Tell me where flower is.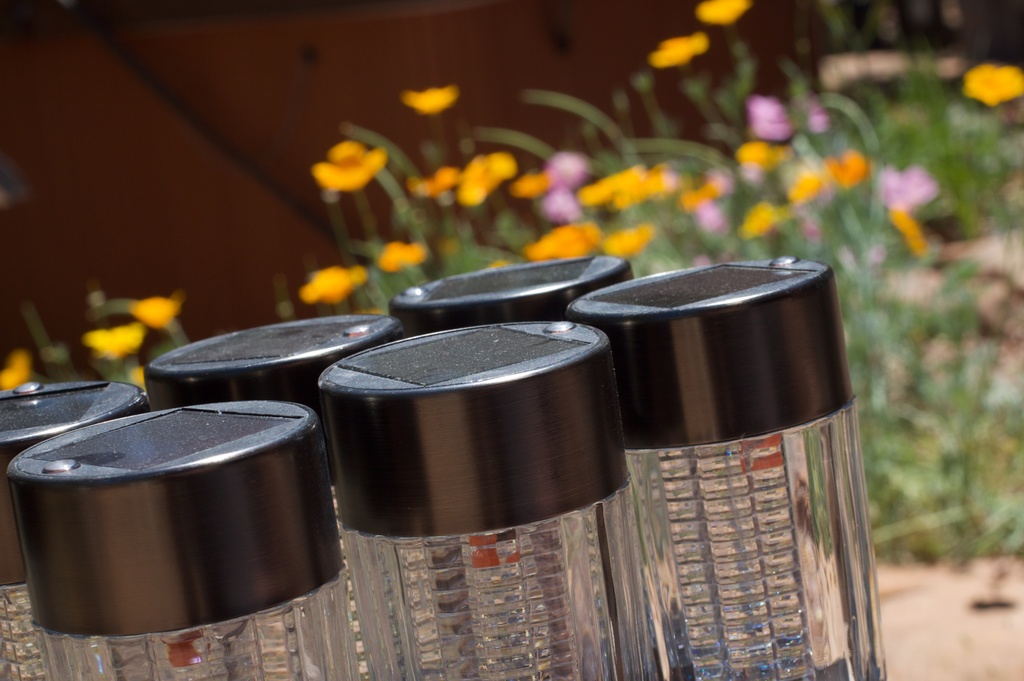
flower is at region(0, 349, 35, 396).
